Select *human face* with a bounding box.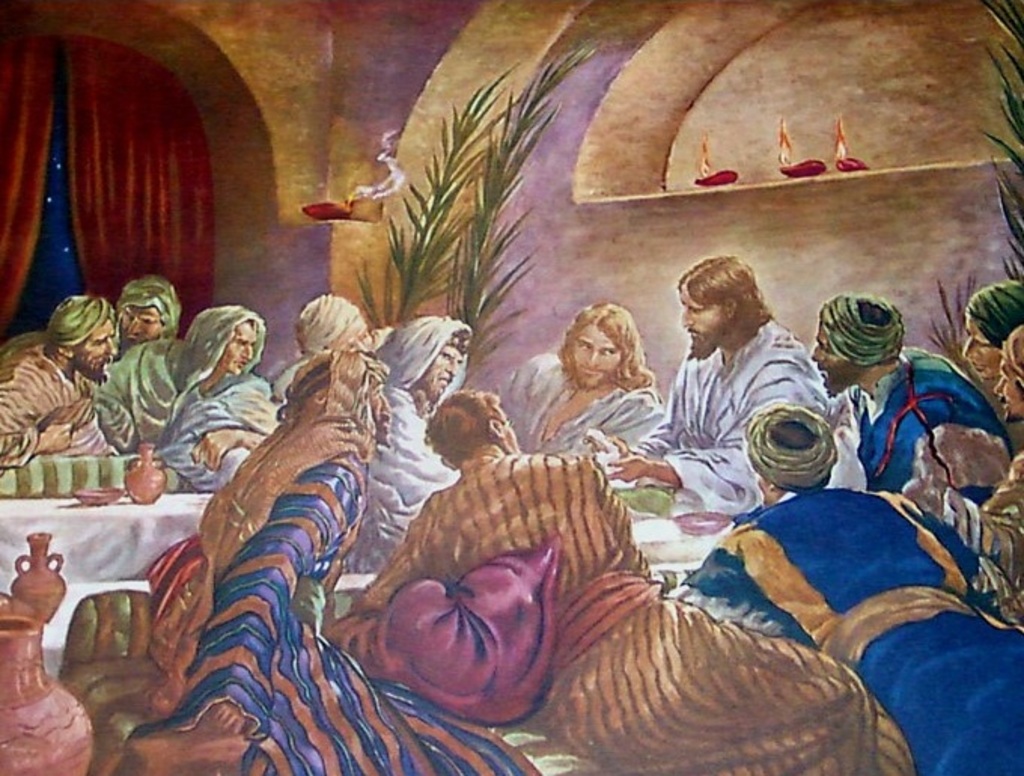
region(676, 292, 724, 359).
